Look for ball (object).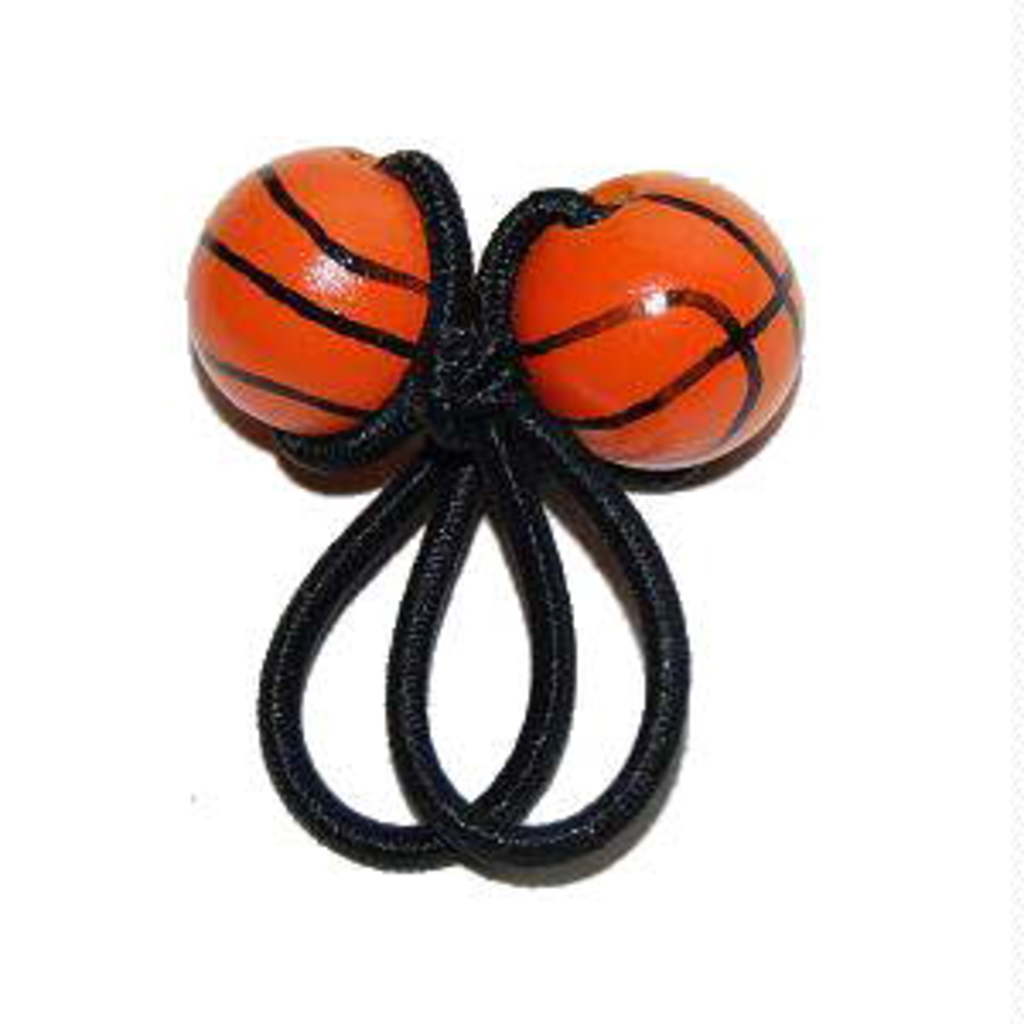
Found: 509,167,802,471.
